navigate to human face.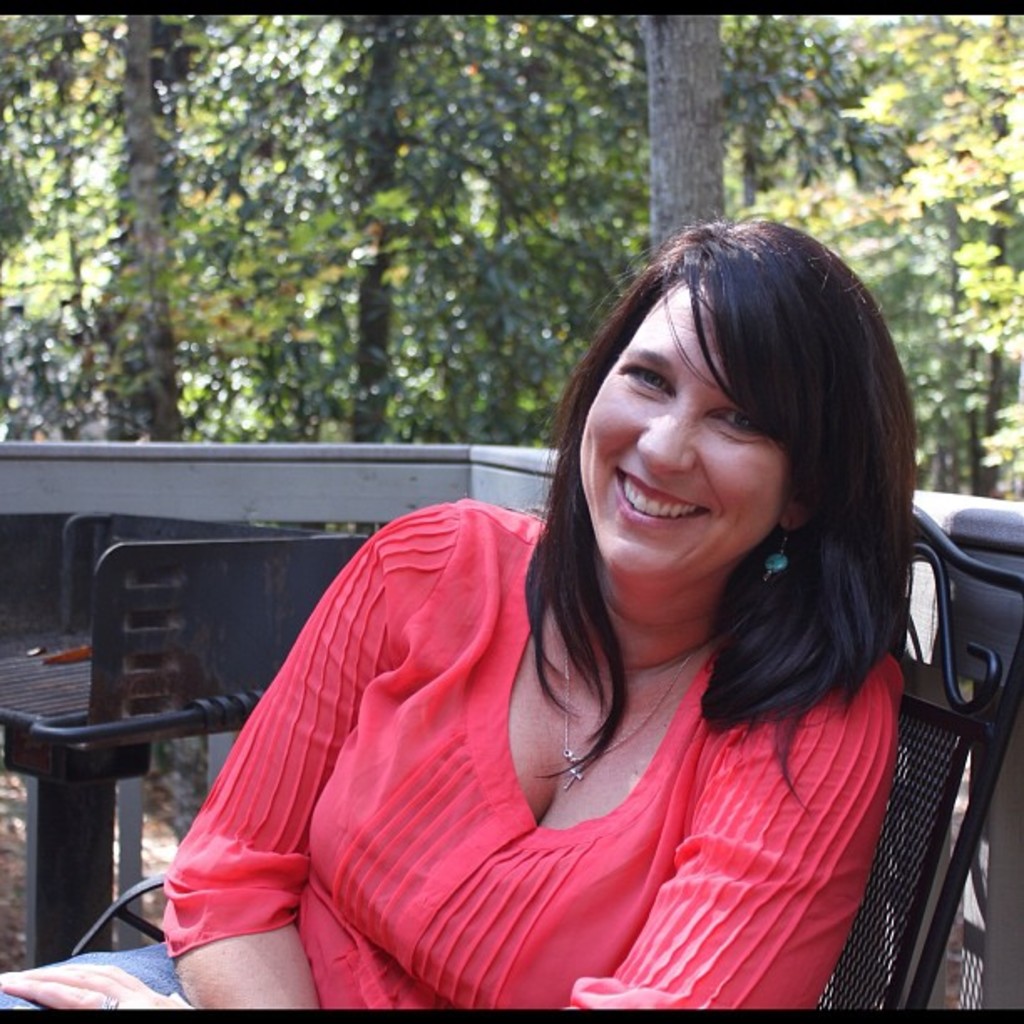
Navigation target: box=[574, 276, 793, 586].
